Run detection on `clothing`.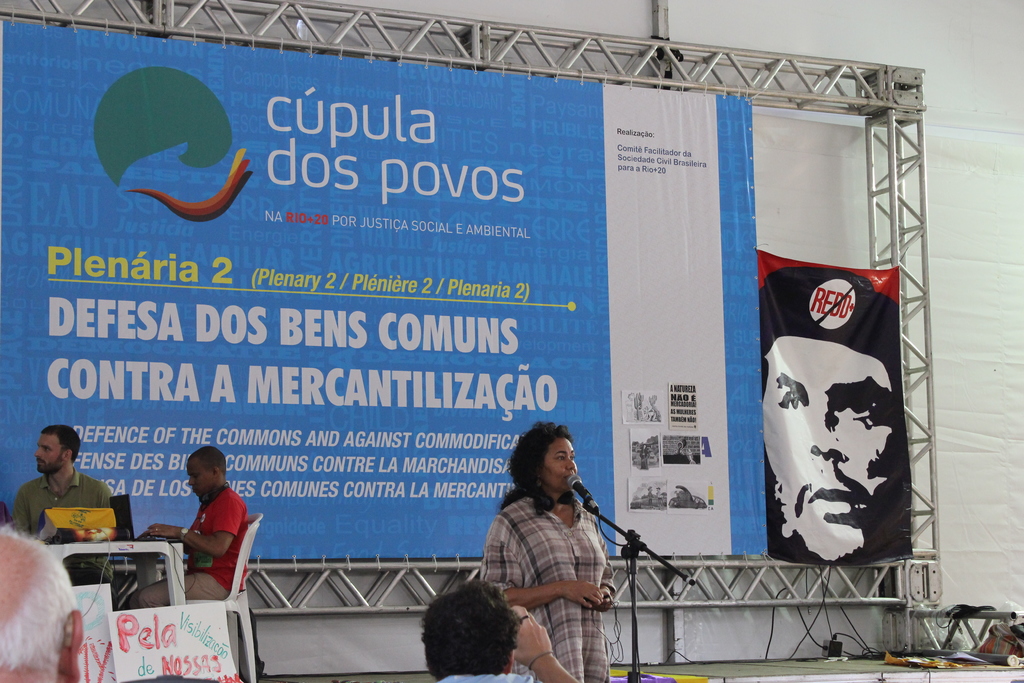
Result: rect(437, 673, 532, 682).
